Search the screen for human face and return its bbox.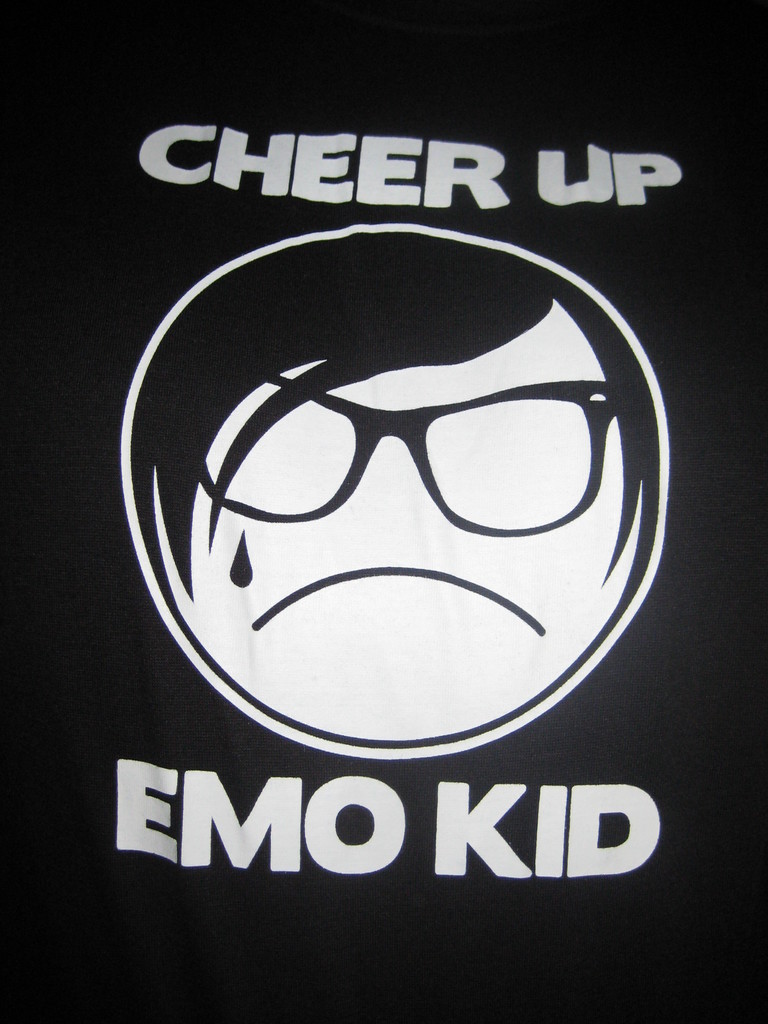
Found: {"left": 152, "top": 300, "right": 656, "bottom": 746}.
